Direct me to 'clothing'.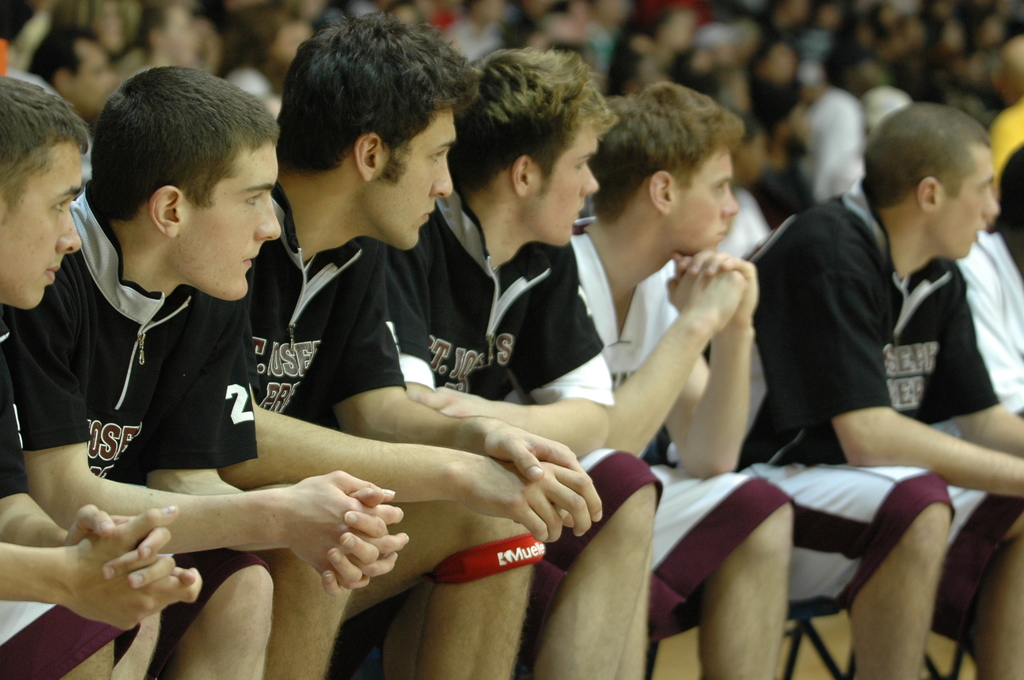
Direction: x1=952 y1=241 x2=1023 y2=419.
